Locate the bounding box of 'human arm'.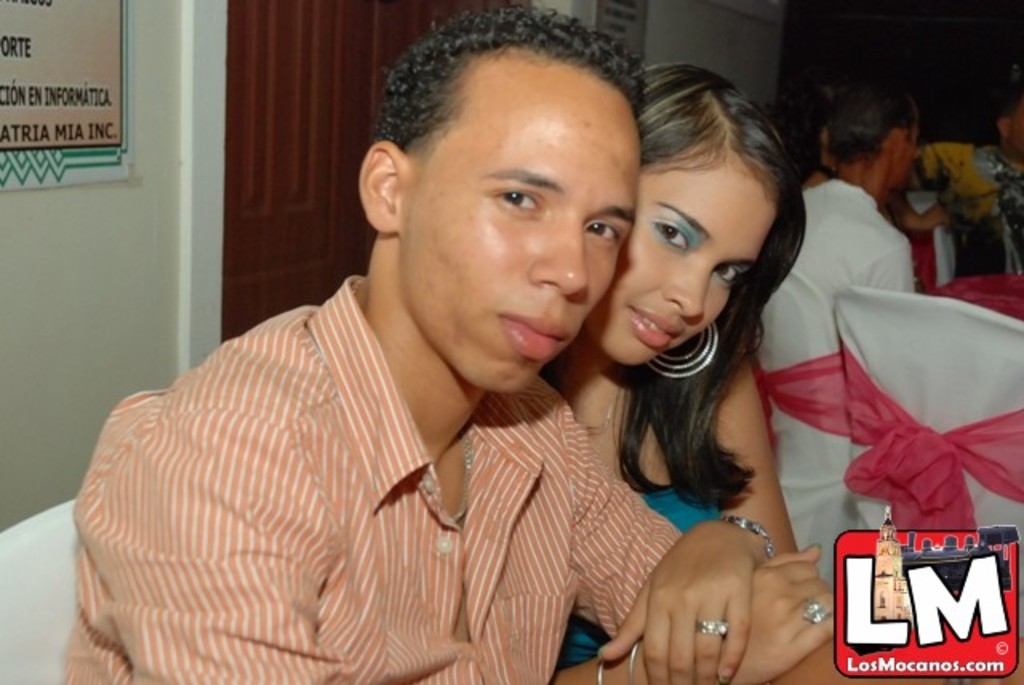
Bounding box: crop(536, 546, 843, 683).
